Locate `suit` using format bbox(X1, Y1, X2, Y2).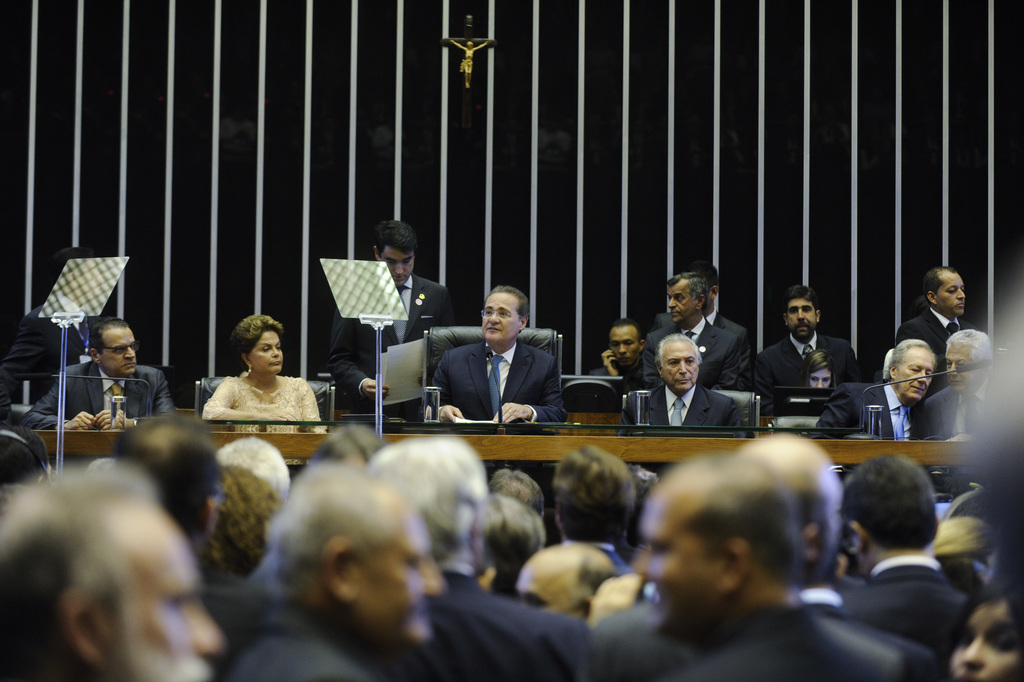
bbox(645, 305, 750, 392).
